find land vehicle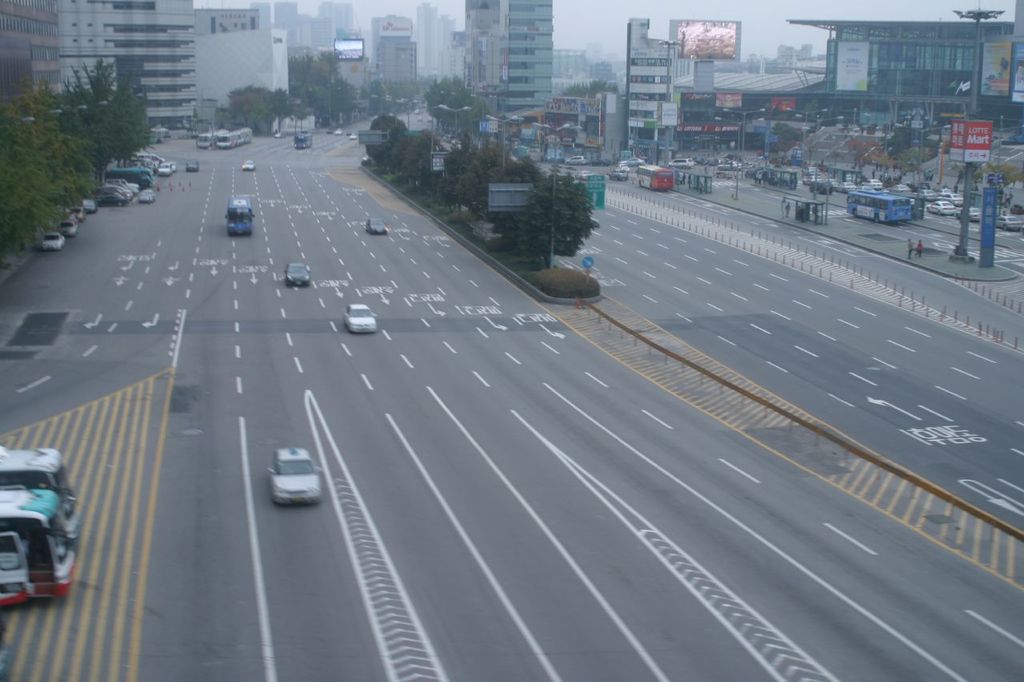
crop(346, 130, 358, 143)
